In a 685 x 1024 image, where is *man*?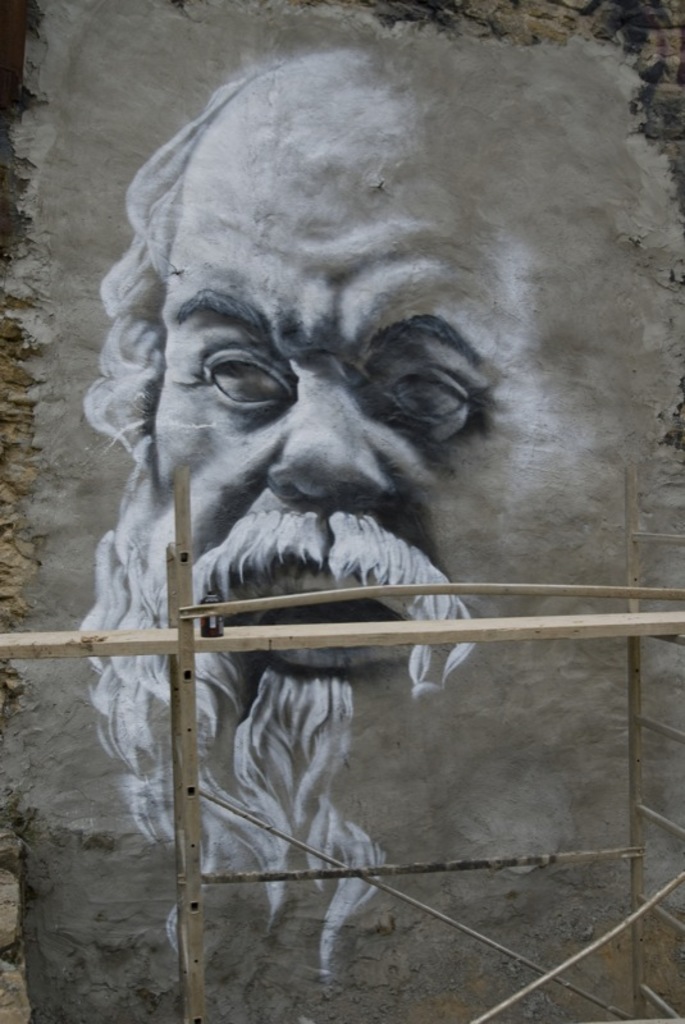
x1=73, y1=72, x2=639, y2=823.
